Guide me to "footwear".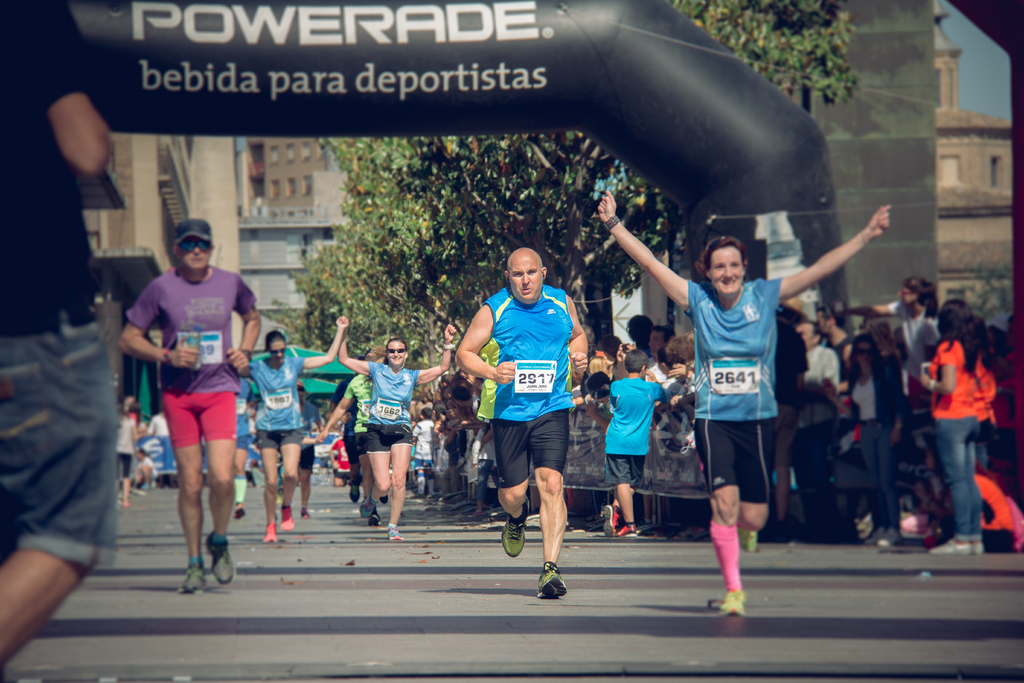
Guidance: bbox=(864, 531, 900, 550).
